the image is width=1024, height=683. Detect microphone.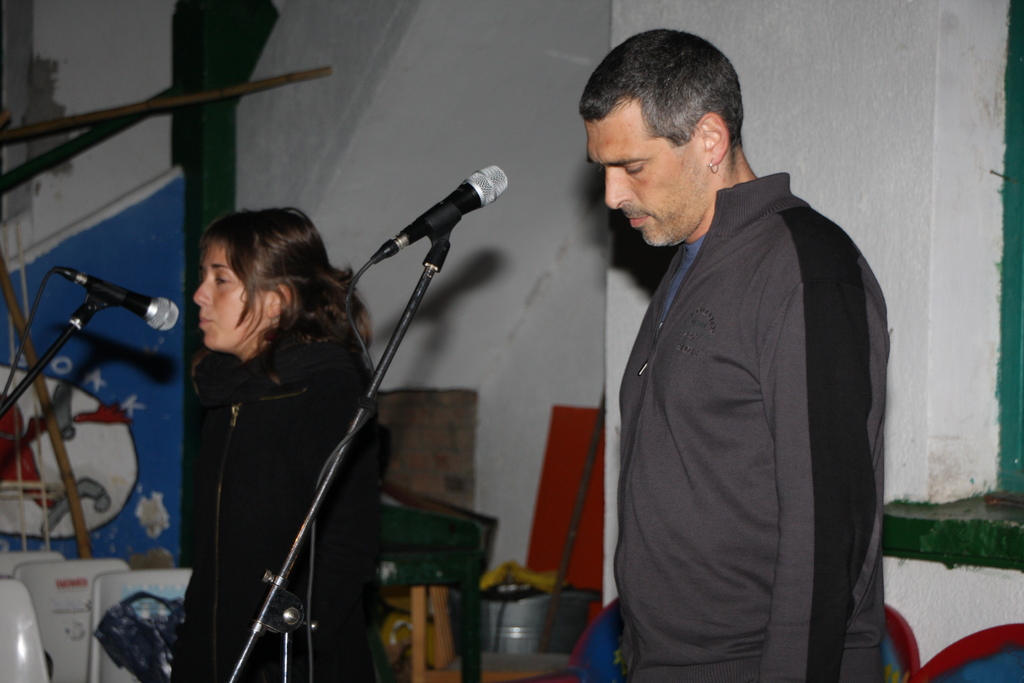
Detection: 45 257 184 336.
